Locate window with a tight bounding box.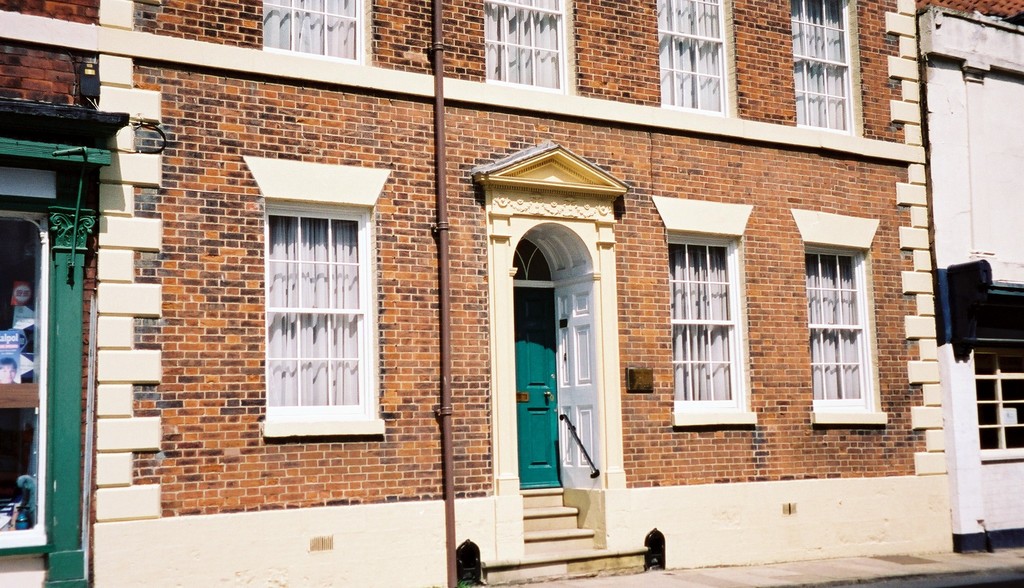
crop(786, 0, 867, 140).
